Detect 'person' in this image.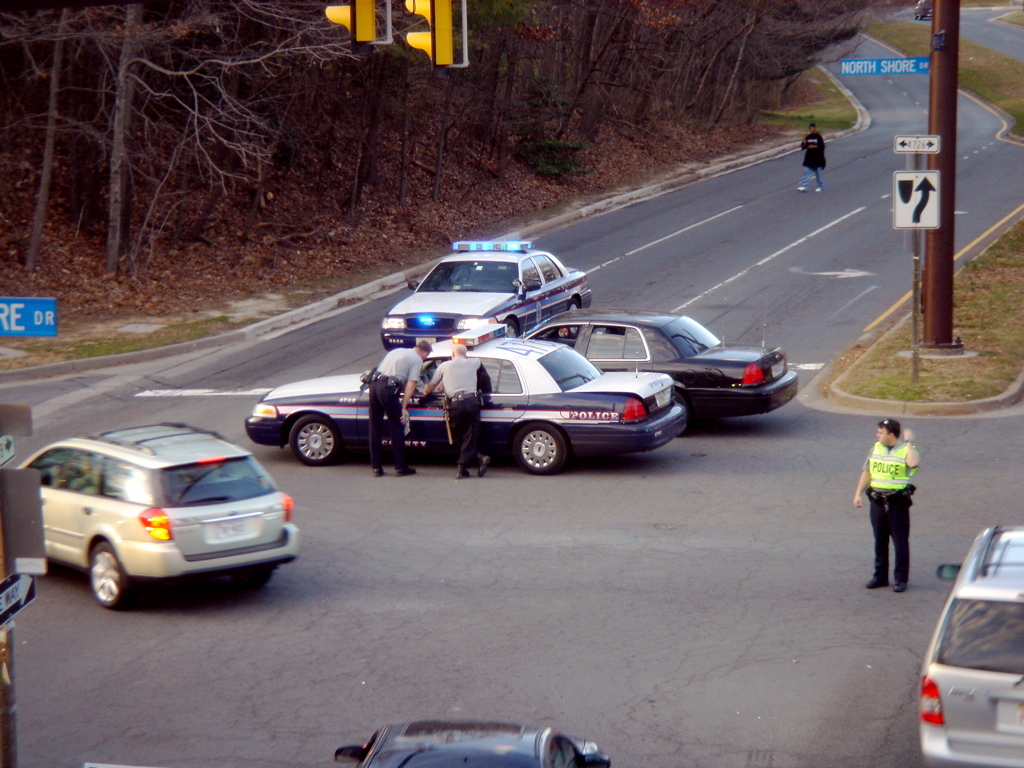
Detection: select_region(424, 341, 495, 481).
